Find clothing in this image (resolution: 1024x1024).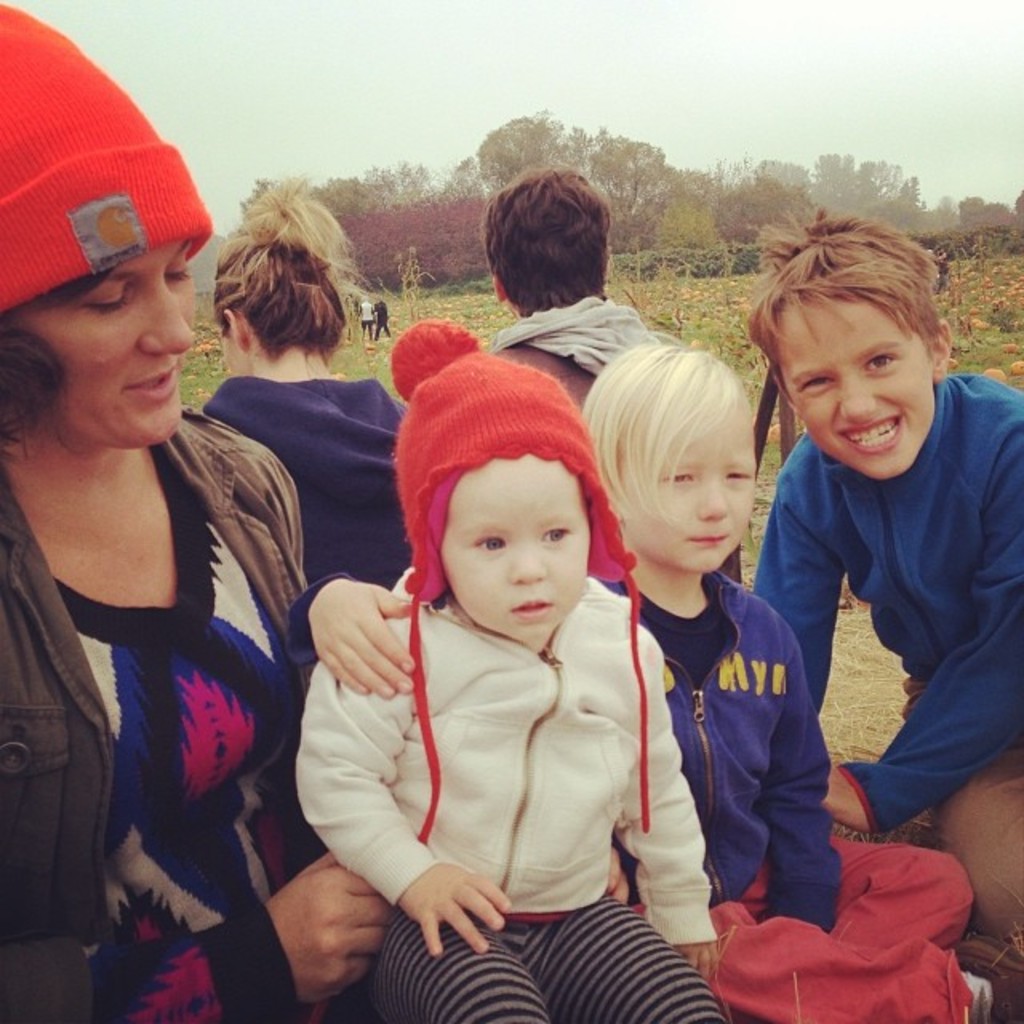
Rect(936, 251, 949, 290).
